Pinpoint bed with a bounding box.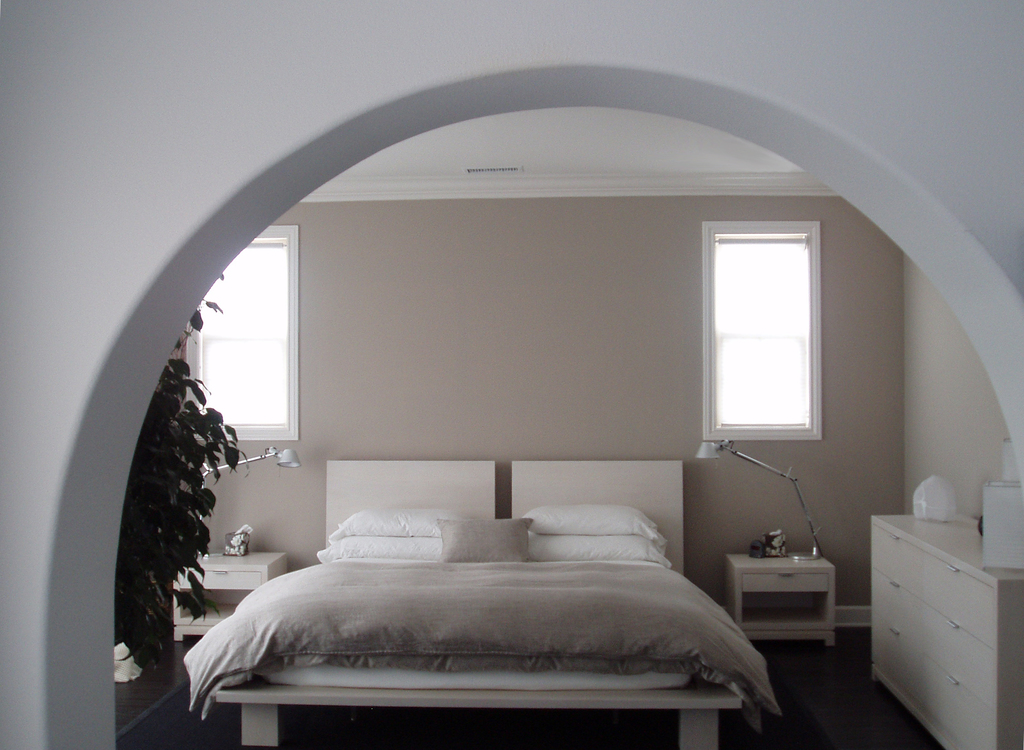
193,451,779,746.
